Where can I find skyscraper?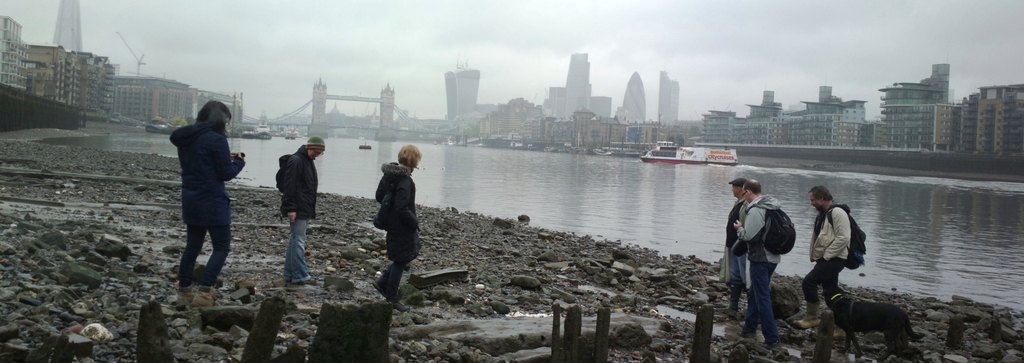
You can find it at [442,70,479,113].
